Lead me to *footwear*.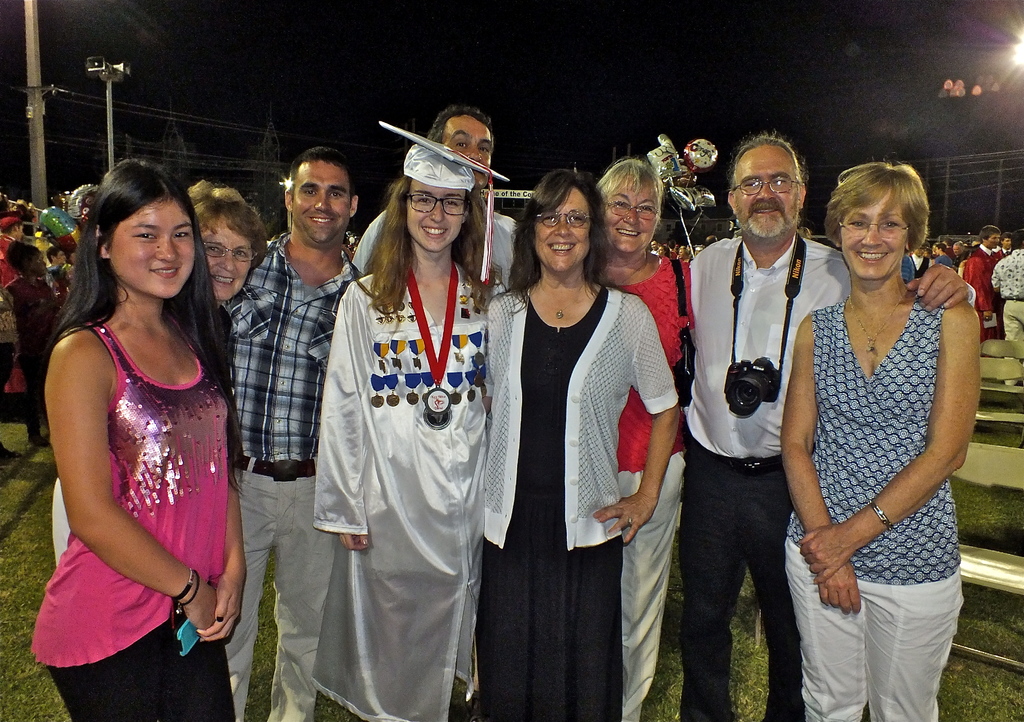
Lead to 29:431:47:447.
